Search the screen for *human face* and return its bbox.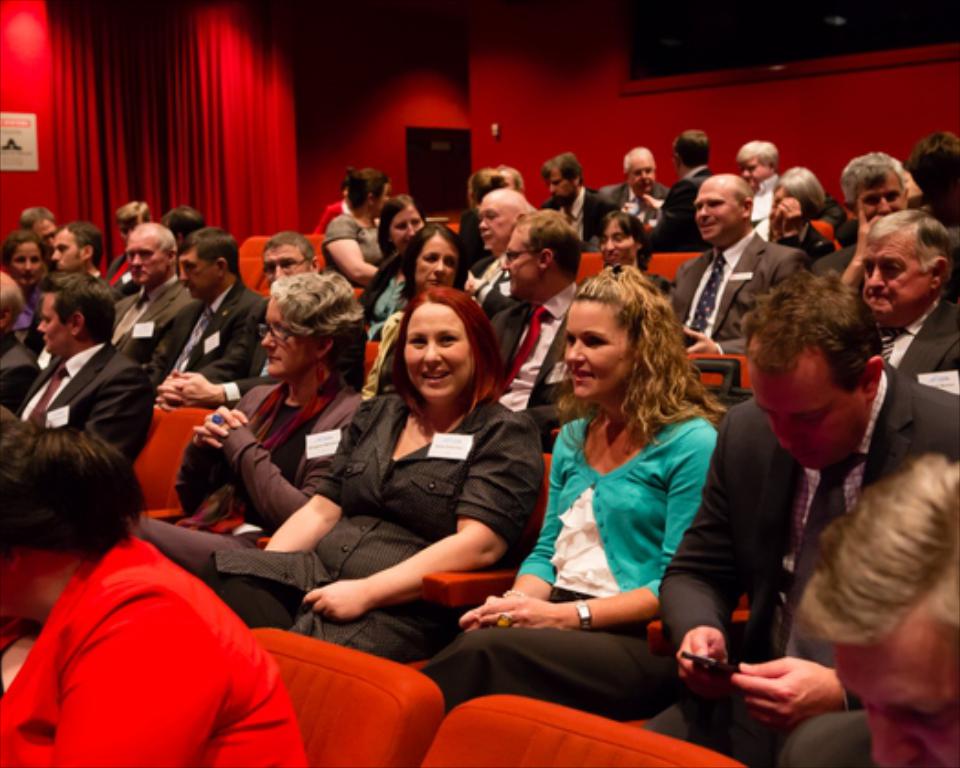
Found: 53/236/80/271.
